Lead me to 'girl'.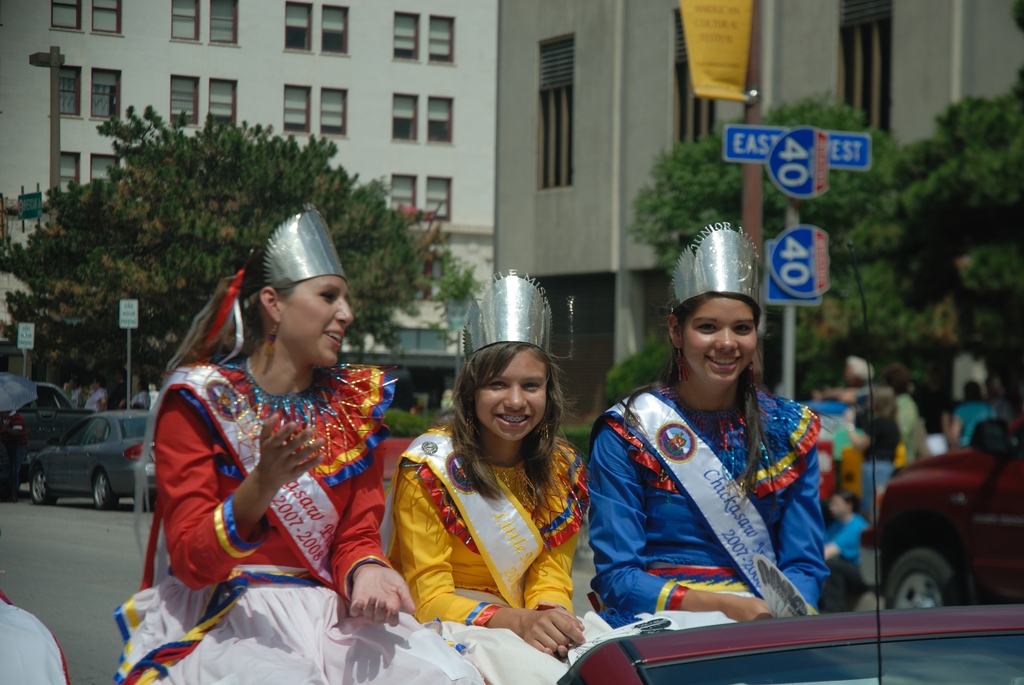
Lead to [x1=385, y1=272, x2=614, y2=684].
